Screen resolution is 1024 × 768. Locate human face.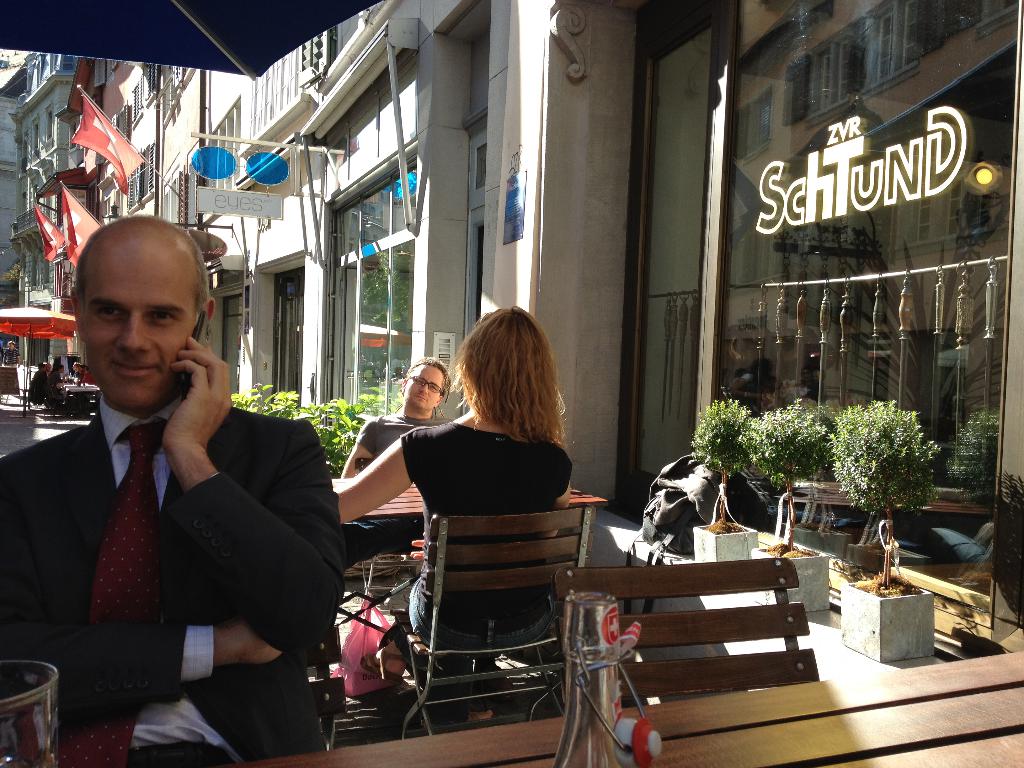
rect(77, 252, 194, 413).
